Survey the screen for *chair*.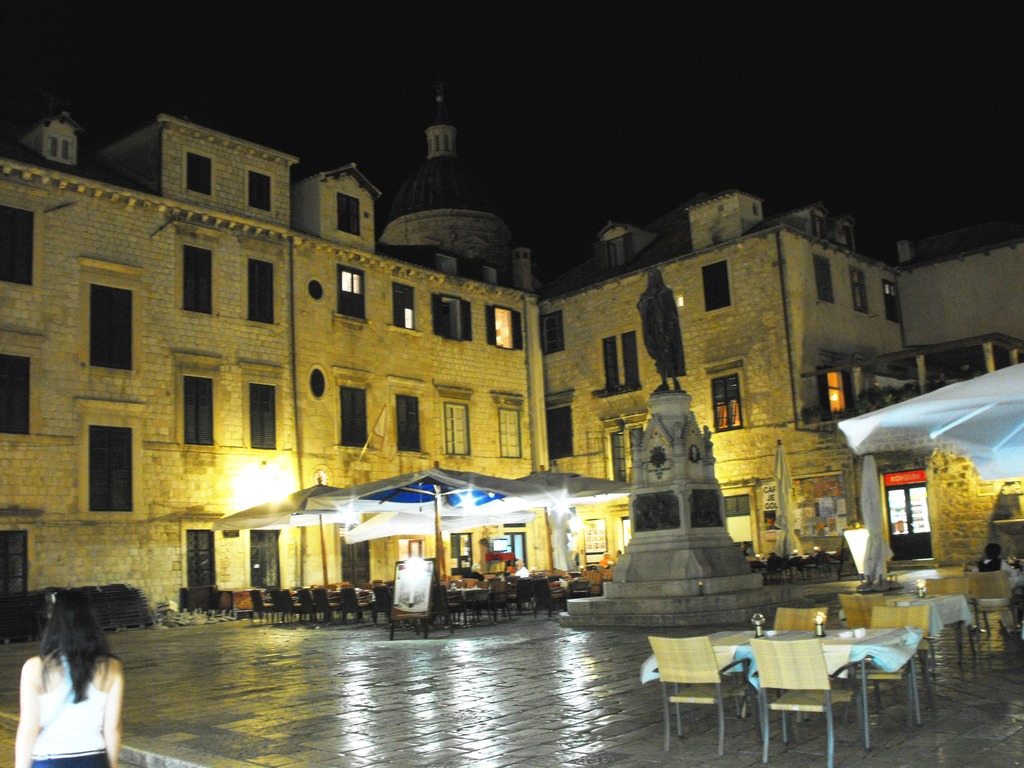
Survey found: Rect(262, 591, 303, 625).
